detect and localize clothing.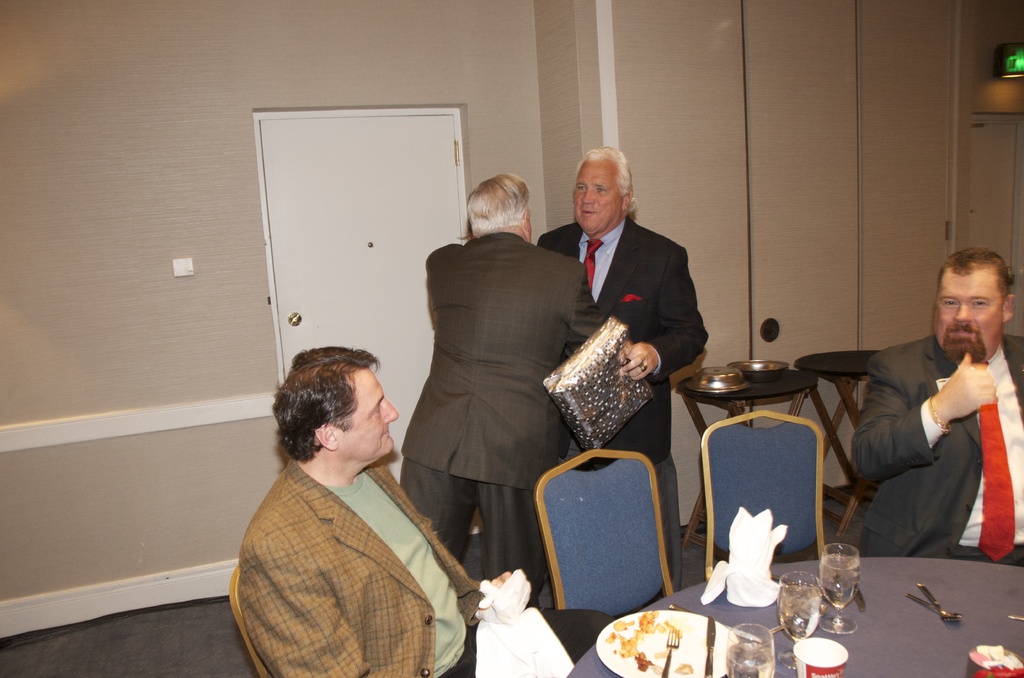
Localized at 849,333,1023,565.
